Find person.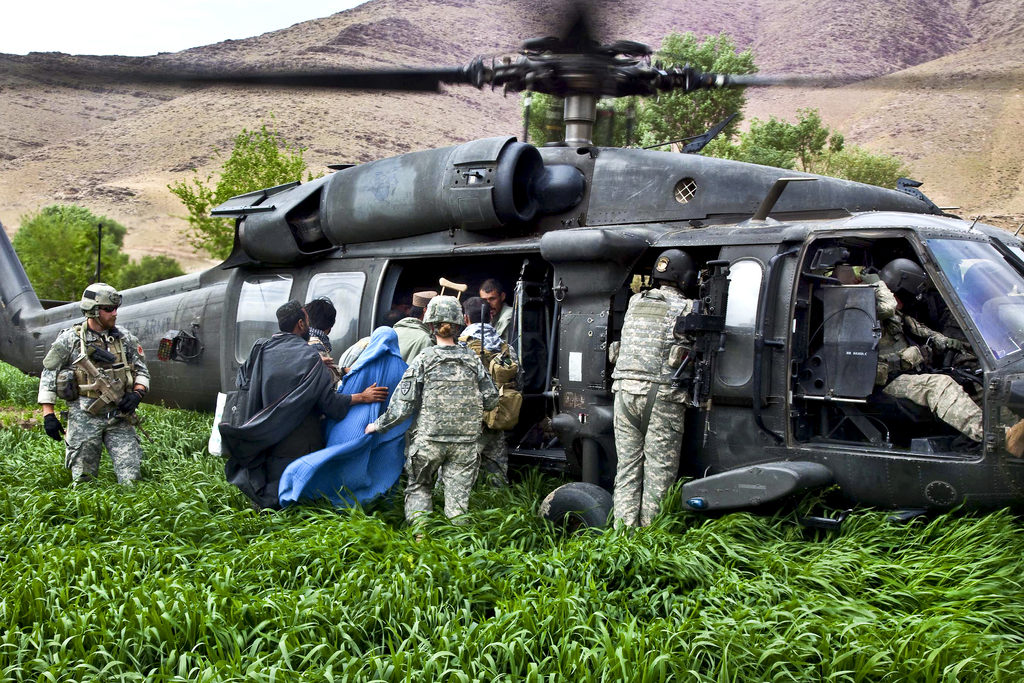
[left=388, top=290, right=478, bottom=520].
